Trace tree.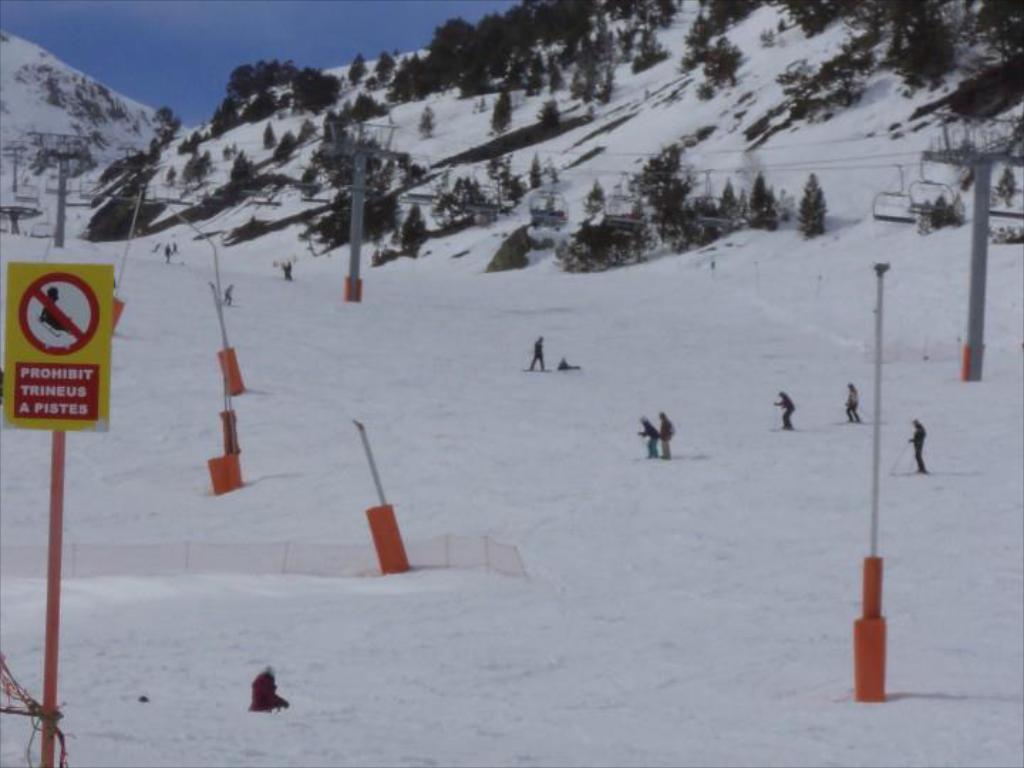
Traced to x1=720 y1=181 x2=748 y2=230.
